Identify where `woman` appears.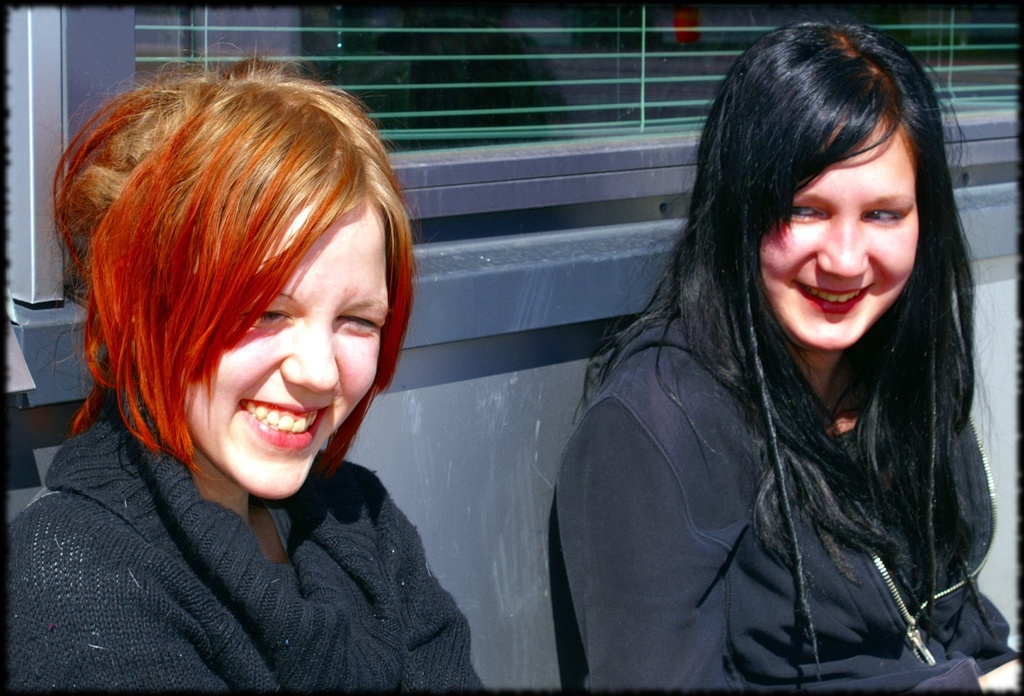
Appears at x1=534, y1=7, x2=1010, y2=695.
